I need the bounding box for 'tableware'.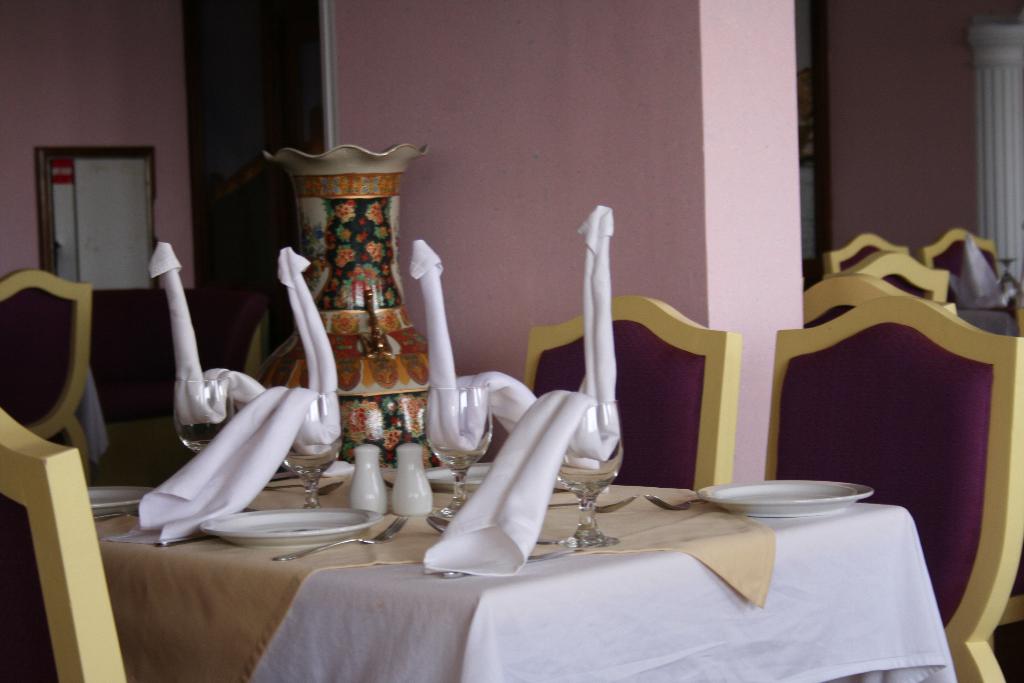
Here it is: l=413, t=231, r=493, b=517.
